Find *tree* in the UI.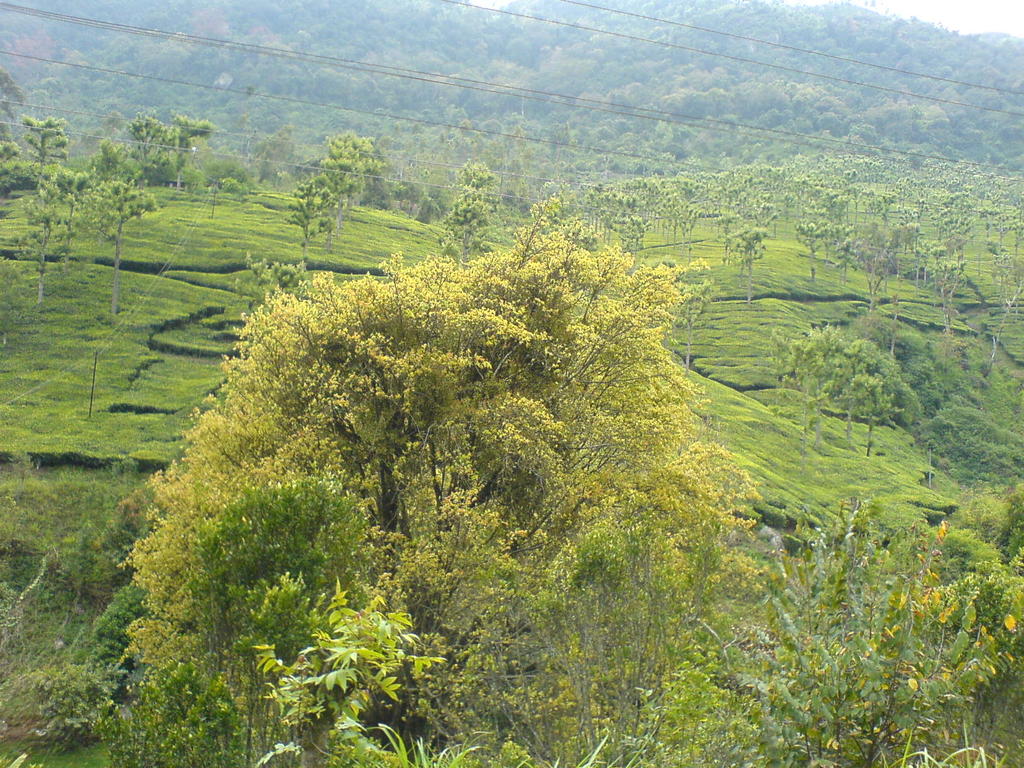
UI element at <bbox>655, 186, 704, 252</bbox>.
